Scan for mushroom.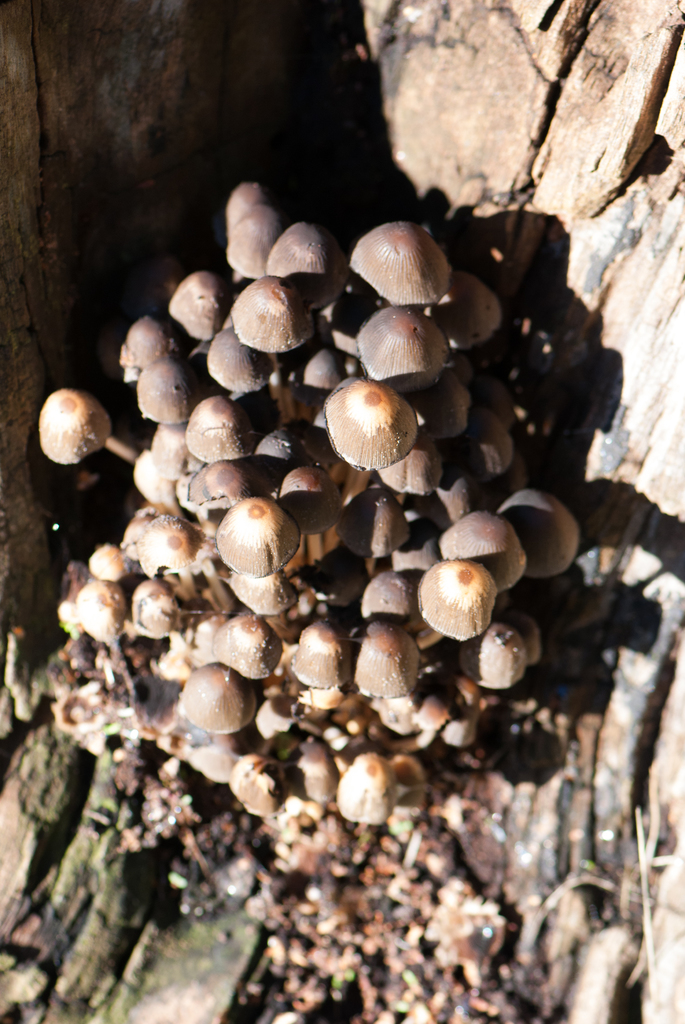
Scan result: <region>350, 300, 443, 396</region>.
